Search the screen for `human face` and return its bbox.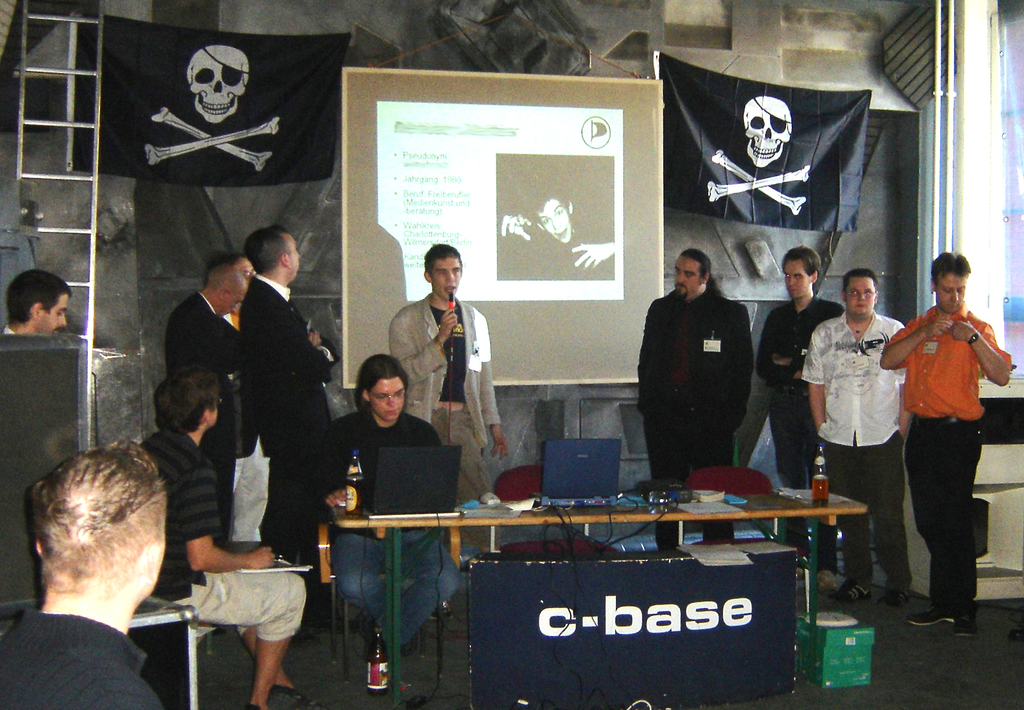
Found: 282 226 304 285.
